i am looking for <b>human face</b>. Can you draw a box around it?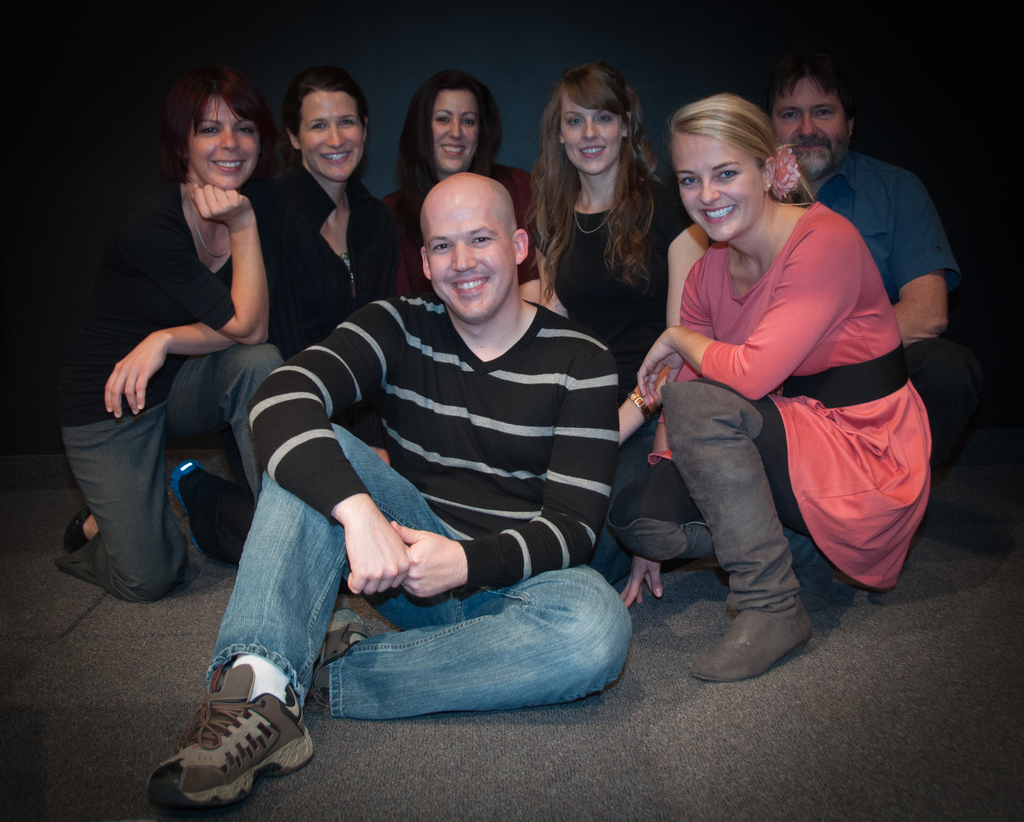
Sure, the bounding box is x1=772 y1=79 x2=843 y2=179.
